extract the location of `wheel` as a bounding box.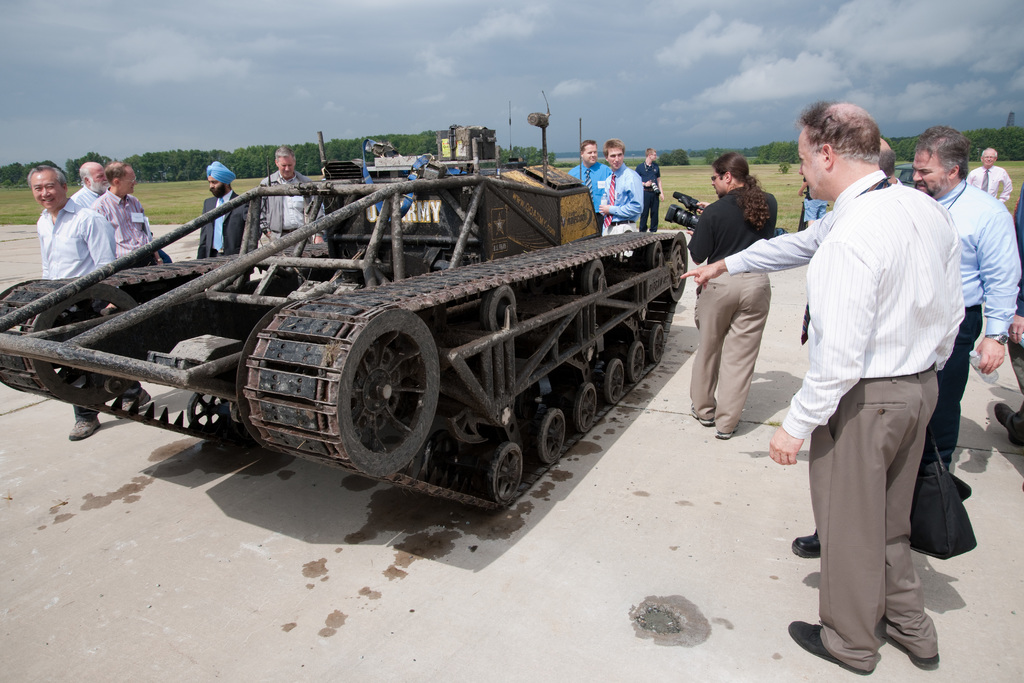
box(229, 310, 442, 479).
